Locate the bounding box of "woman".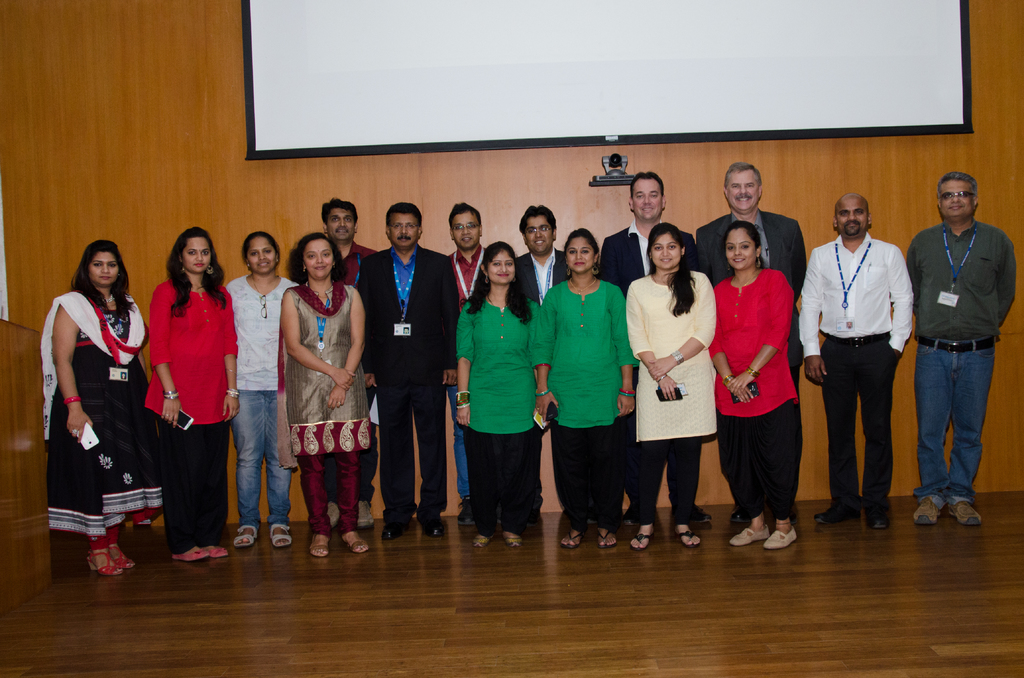
Bounding box: (148, 225, 242, 562).
